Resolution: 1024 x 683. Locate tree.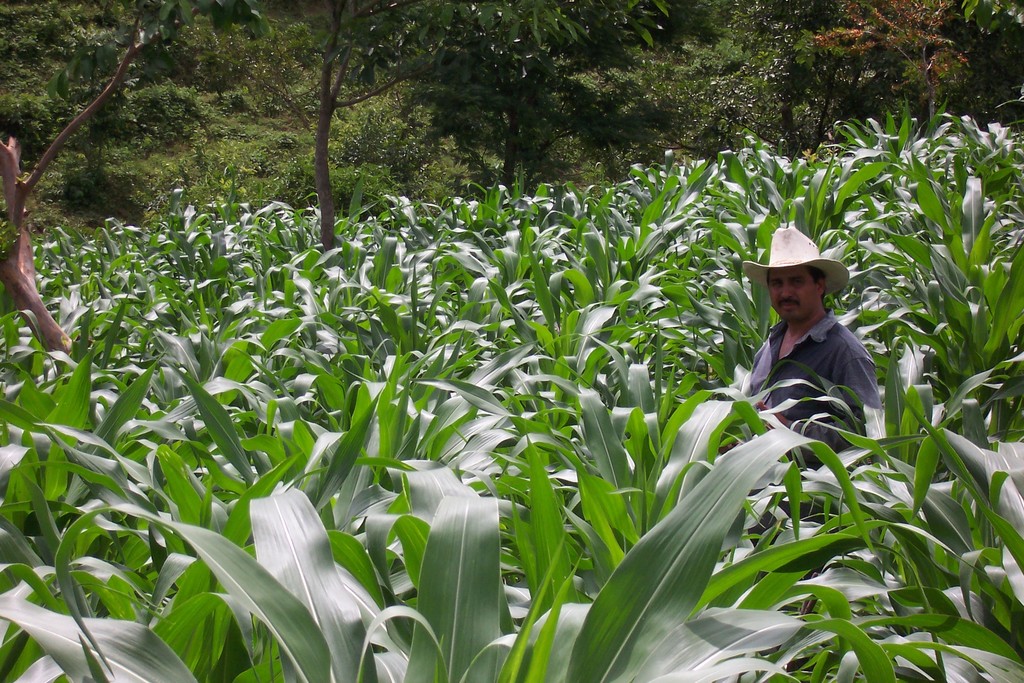
rect(712, 0, 812, 157).
